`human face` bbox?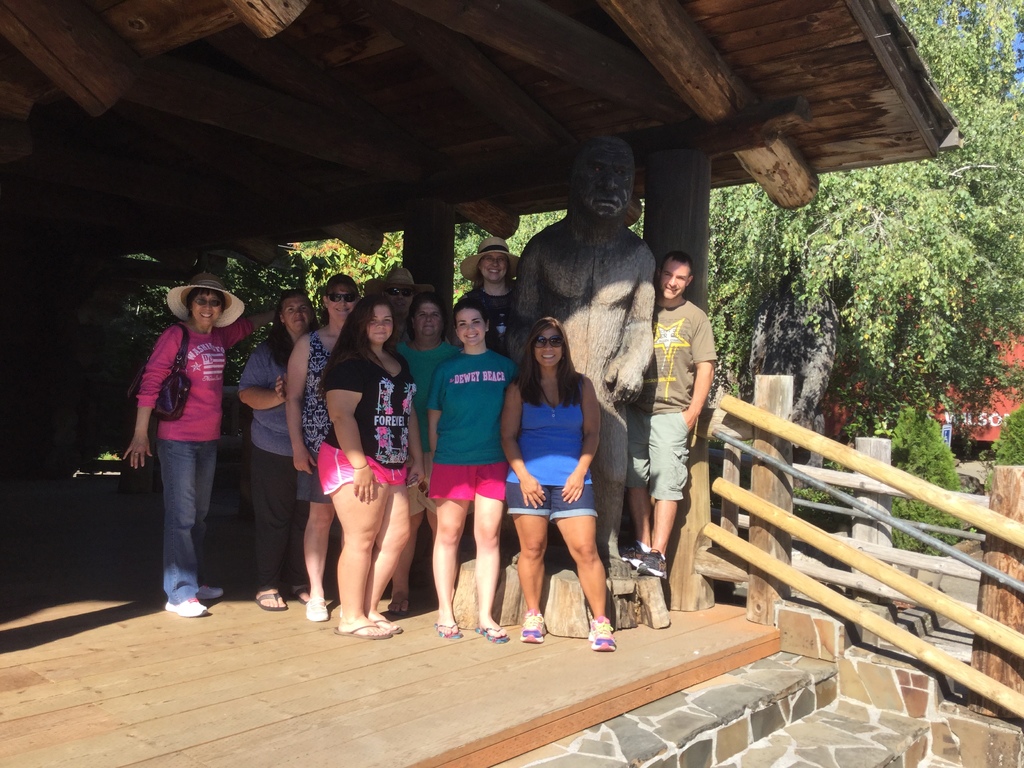
188/290/218/326
